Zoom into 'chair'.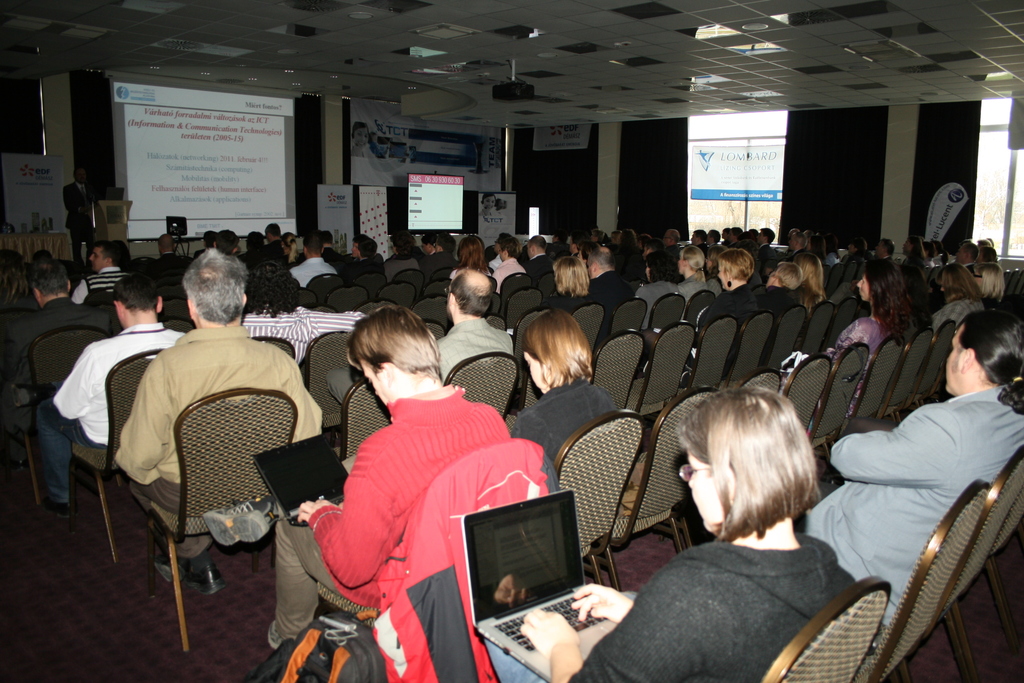
Zoom target: [428, 262, 456, 283].
